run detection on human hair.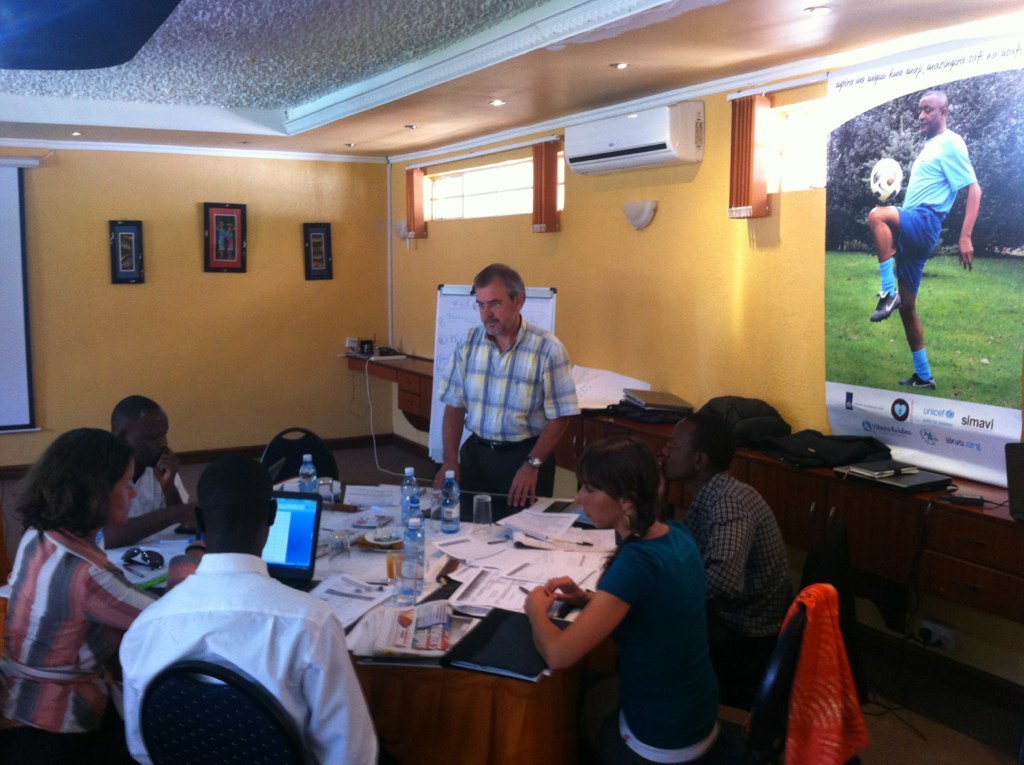
Result: select_region(5, 424, 131, 535).
